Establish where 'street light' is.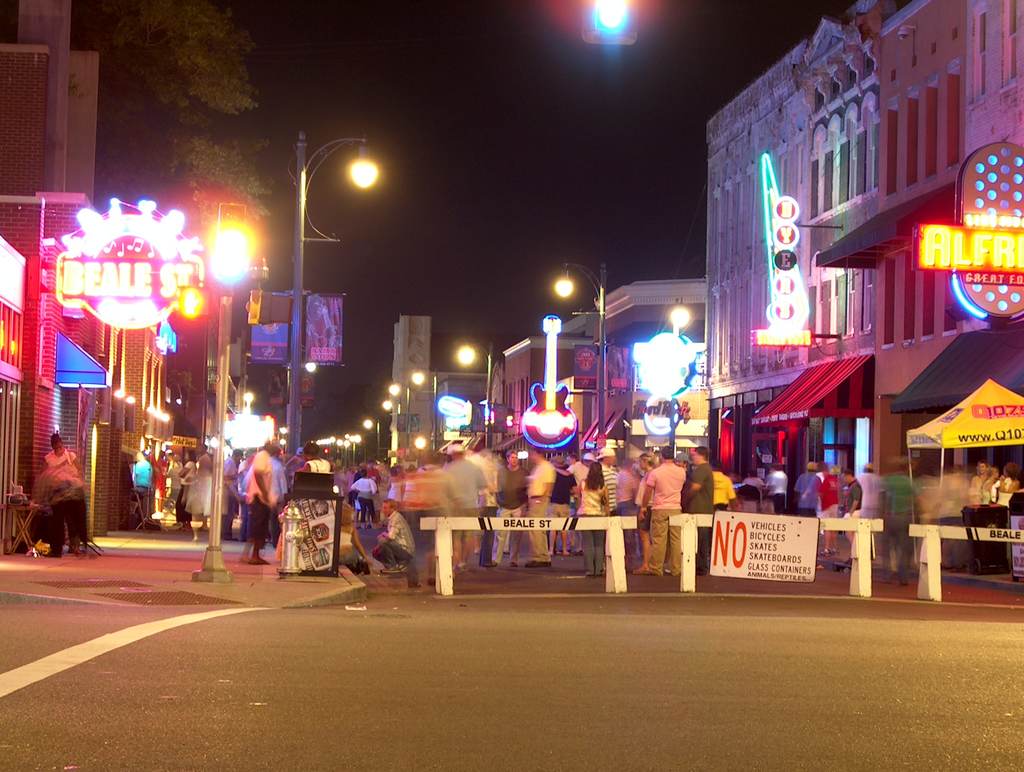
Established at box=[196, 199, 261, 582].
